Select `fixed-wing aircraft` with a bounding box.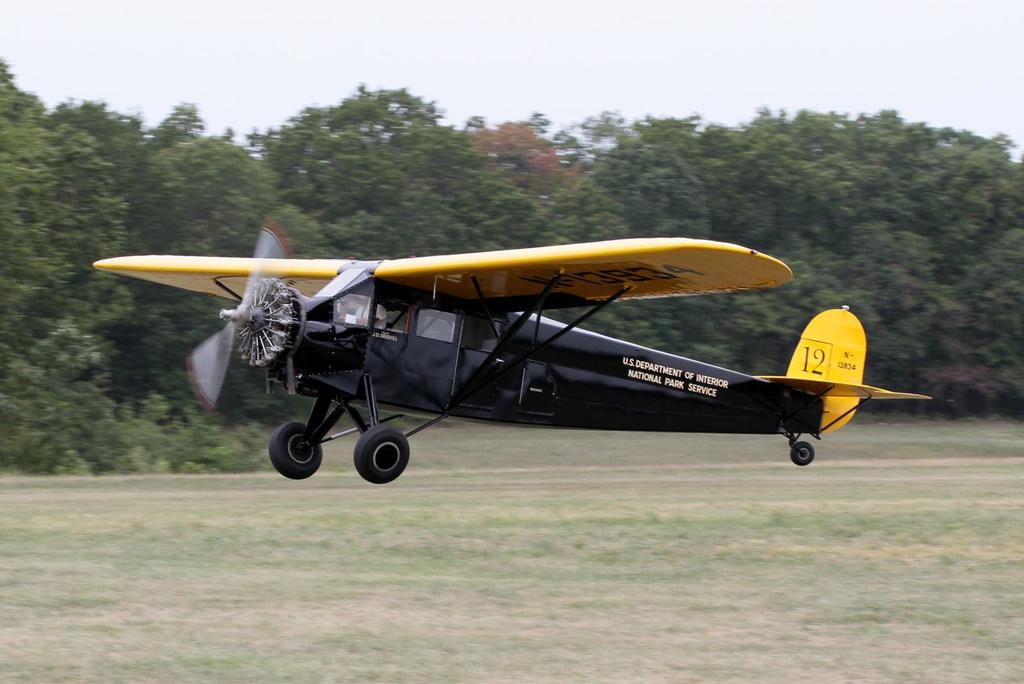
box(89, 210, 929, 487).
